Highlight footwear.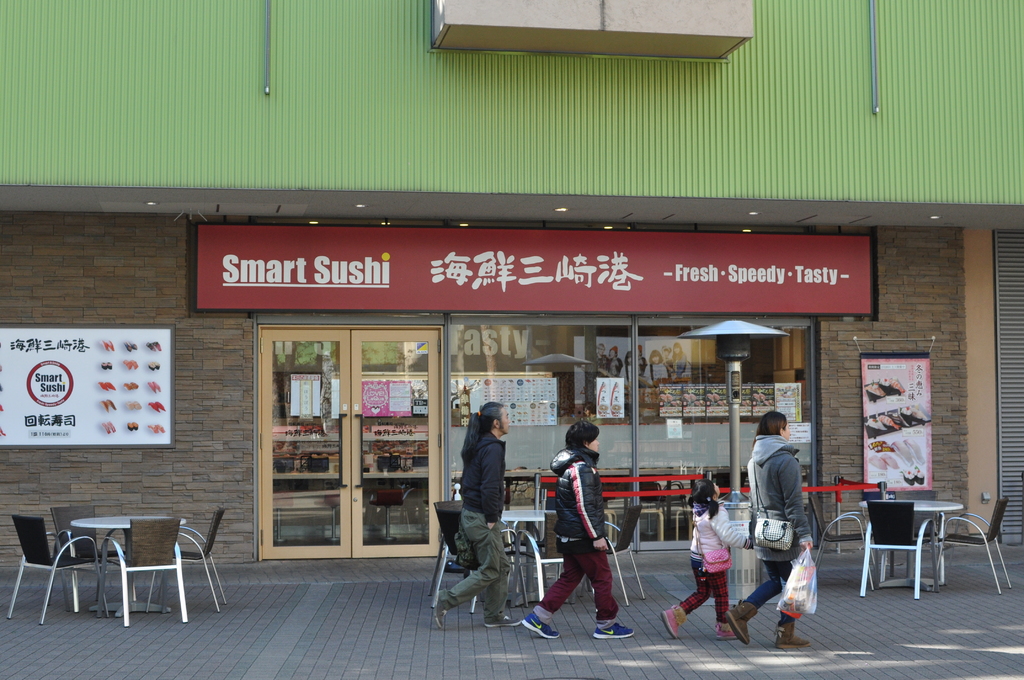
Highlighted region: BBox(486, 613, 525, 627).
